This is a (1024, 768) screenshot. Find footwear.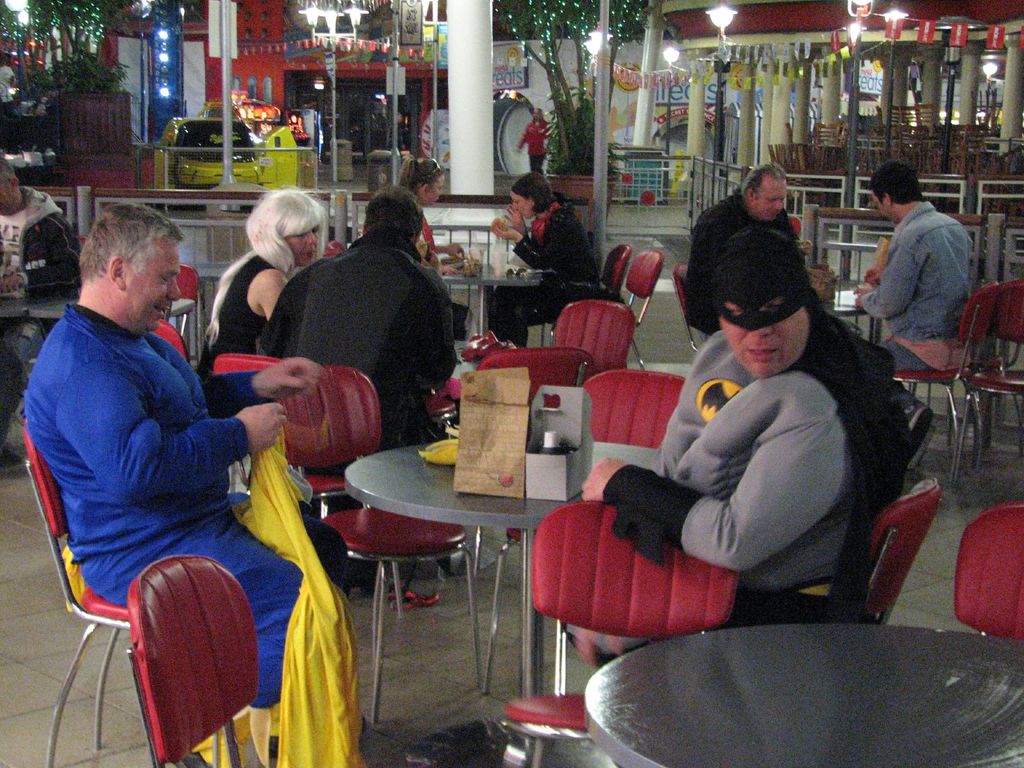
Bounding box: x1=390 y1=584 x2=442 y2=611.
